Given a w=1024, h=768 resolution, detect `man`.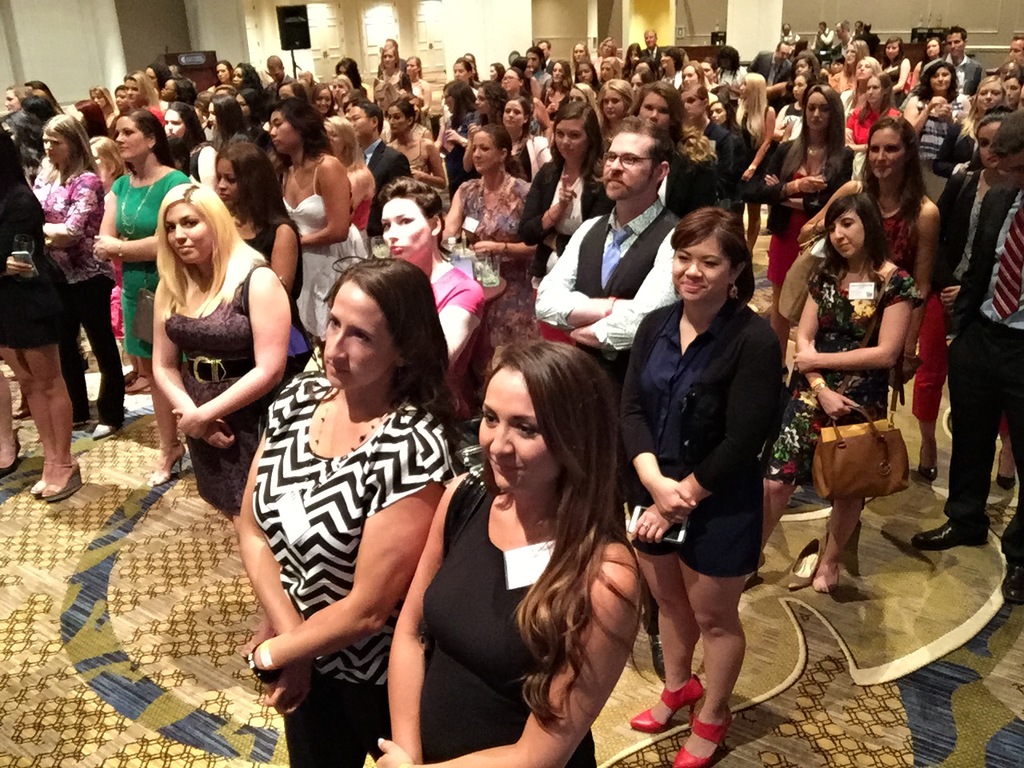
bbox=[376, 37, 406, 74].
